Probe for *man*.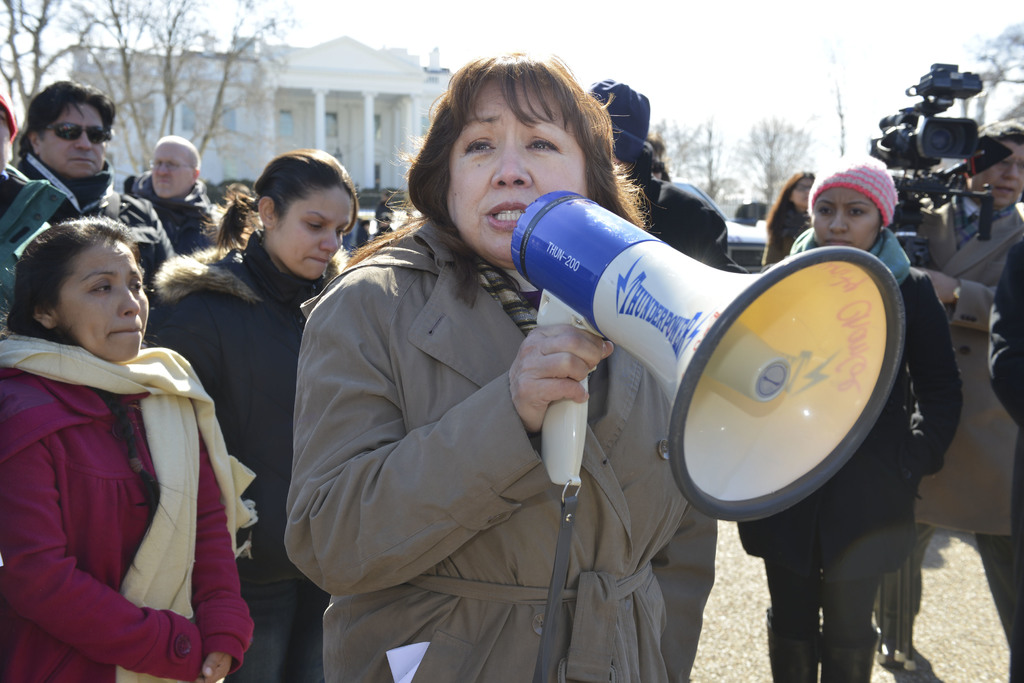
Probe result: (x1=136, y1=127, x2=220, y2=253).
